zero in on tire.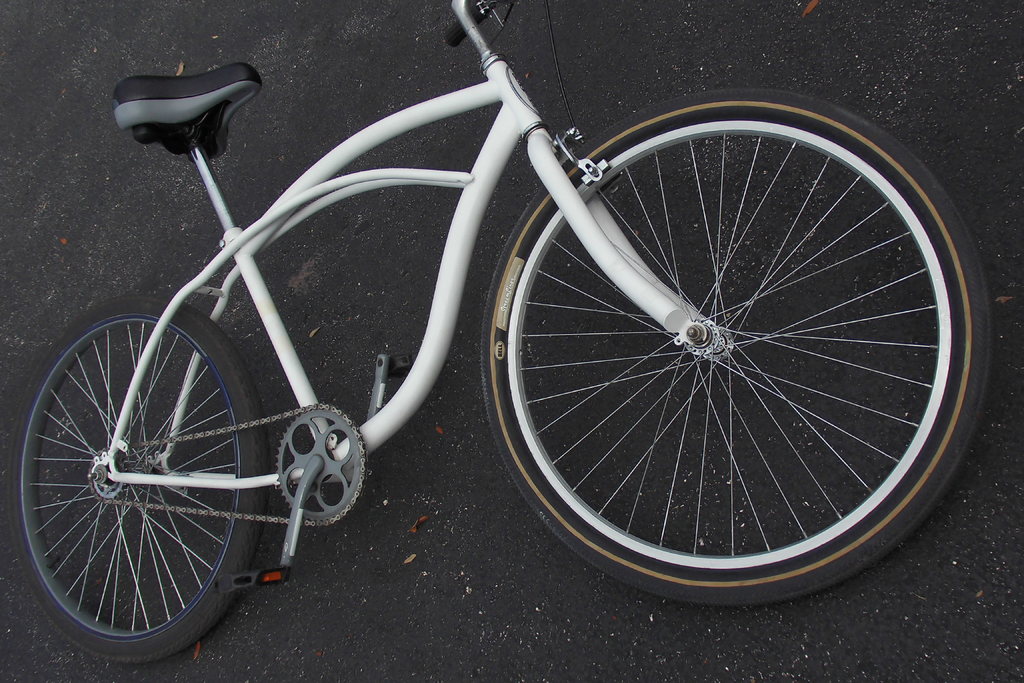
Zeroed in: bbox=[28, 283, 295, 654].
